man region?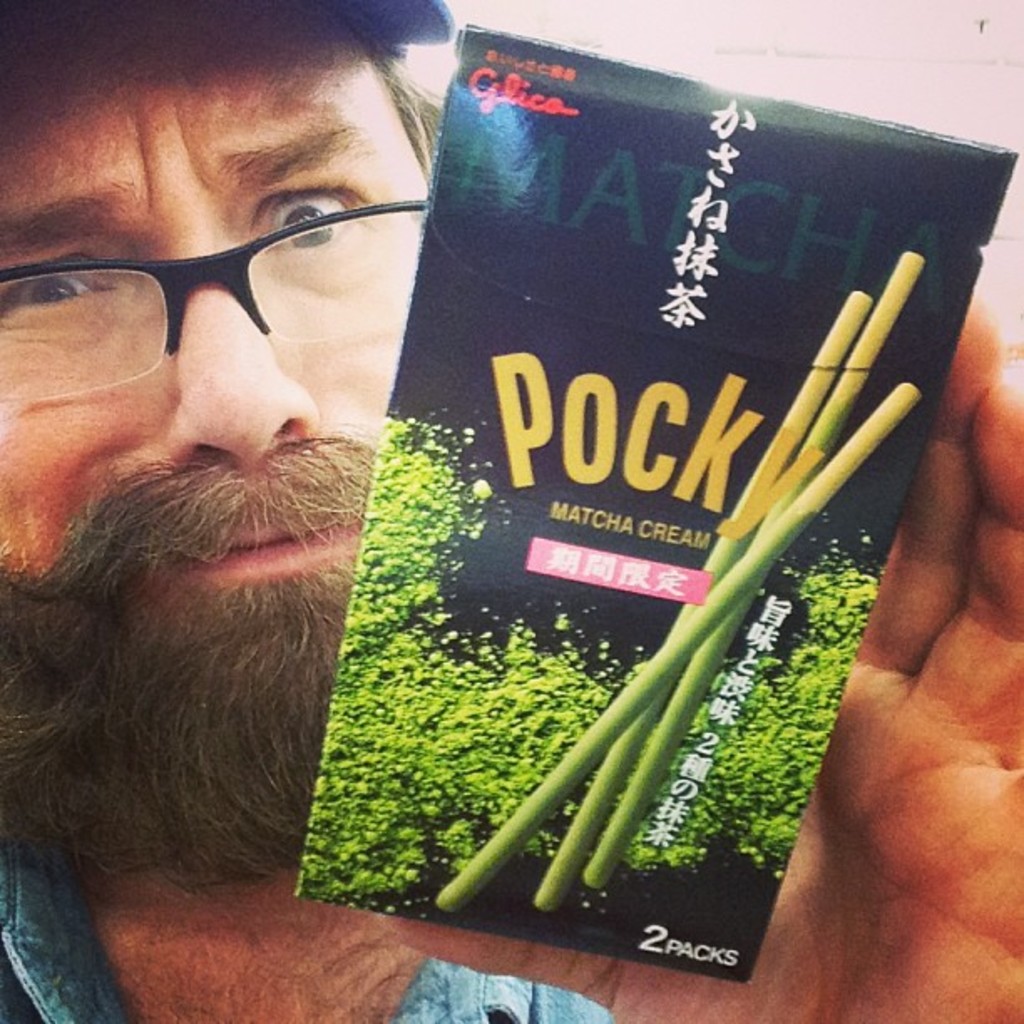
<region>0, 0, 1022, 1022</region>
